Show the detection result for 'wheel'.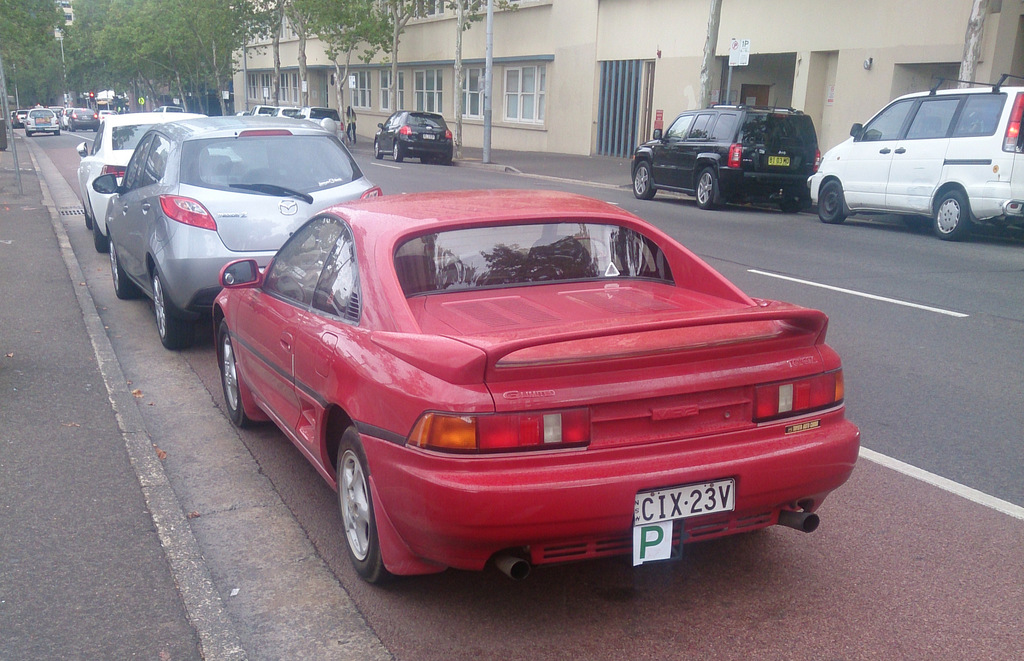
(left=630, top=161, right=657, bottom=199).
